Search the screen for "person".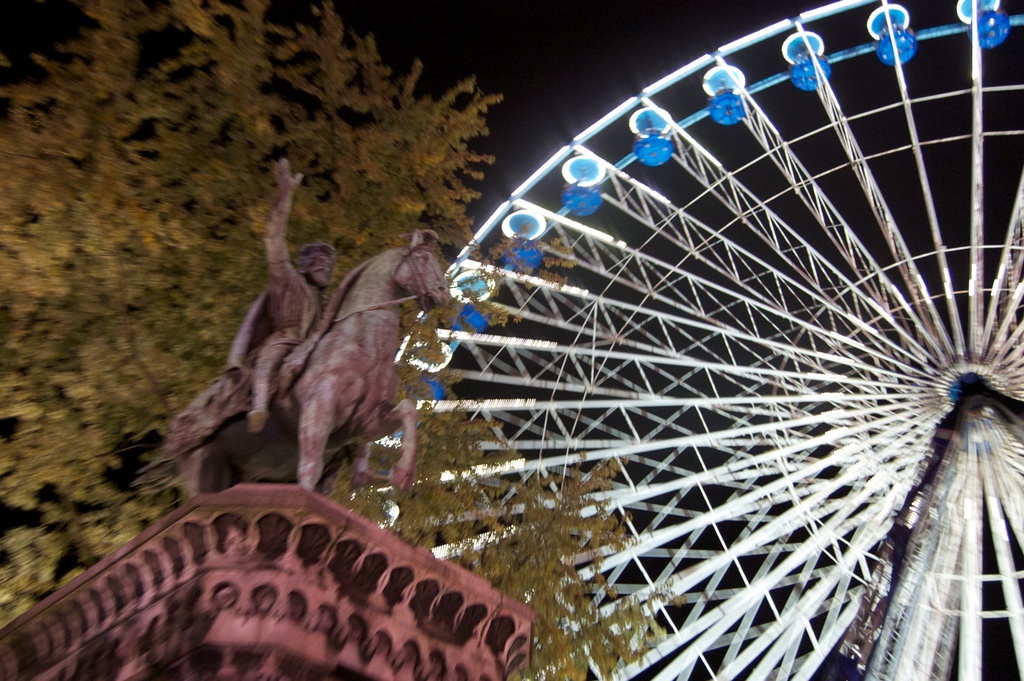
Found at region(247, 154, 392, 488).
